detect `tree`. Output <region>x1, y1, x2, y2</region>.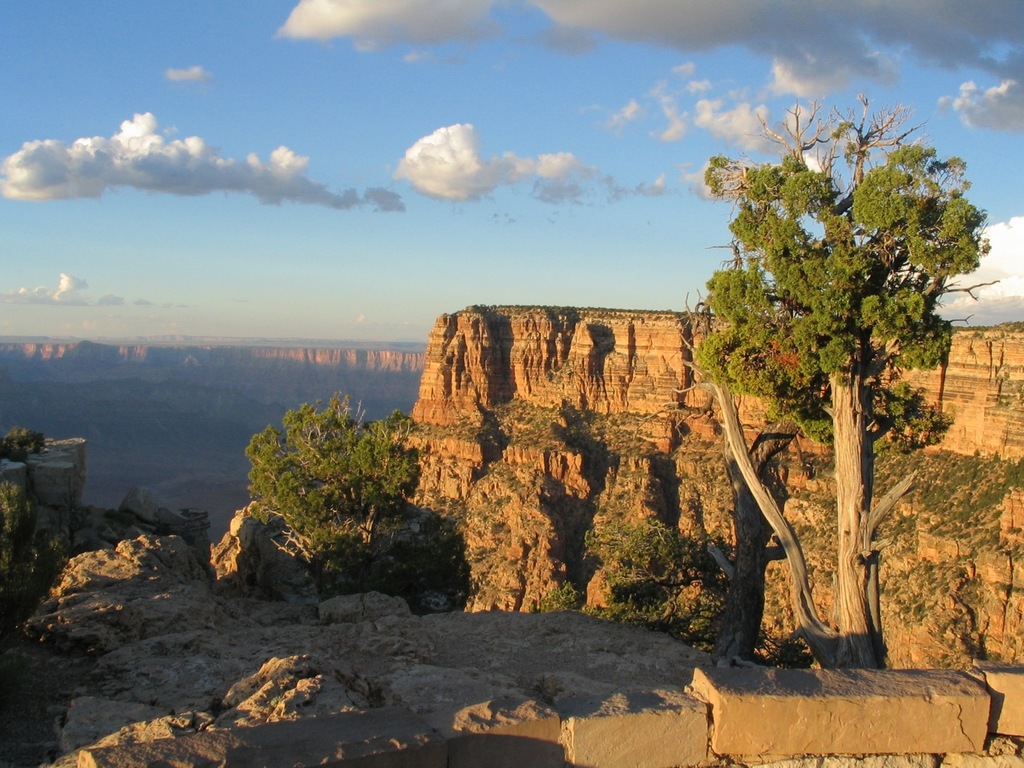
<region>1, 424, 42, 452</region>.
